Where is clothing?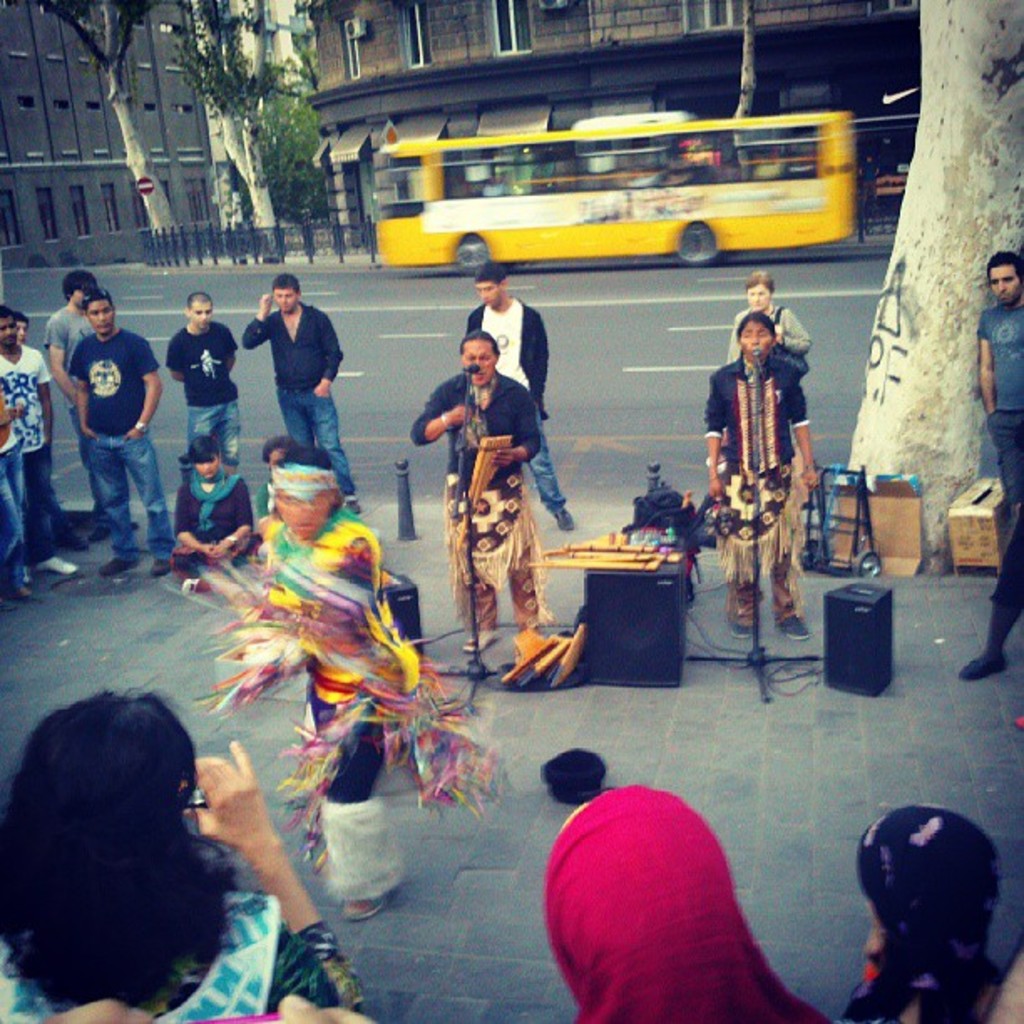
bbox=[2, 890, 366, 1014].
